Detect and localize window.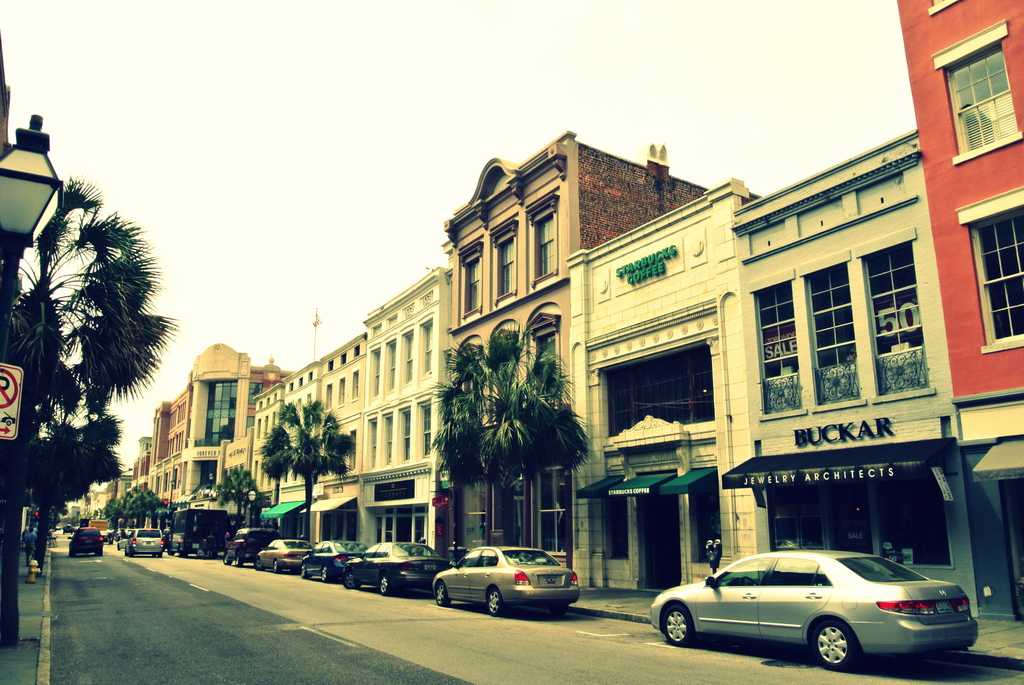
Localized at rect(460, 242, 483, 319).
